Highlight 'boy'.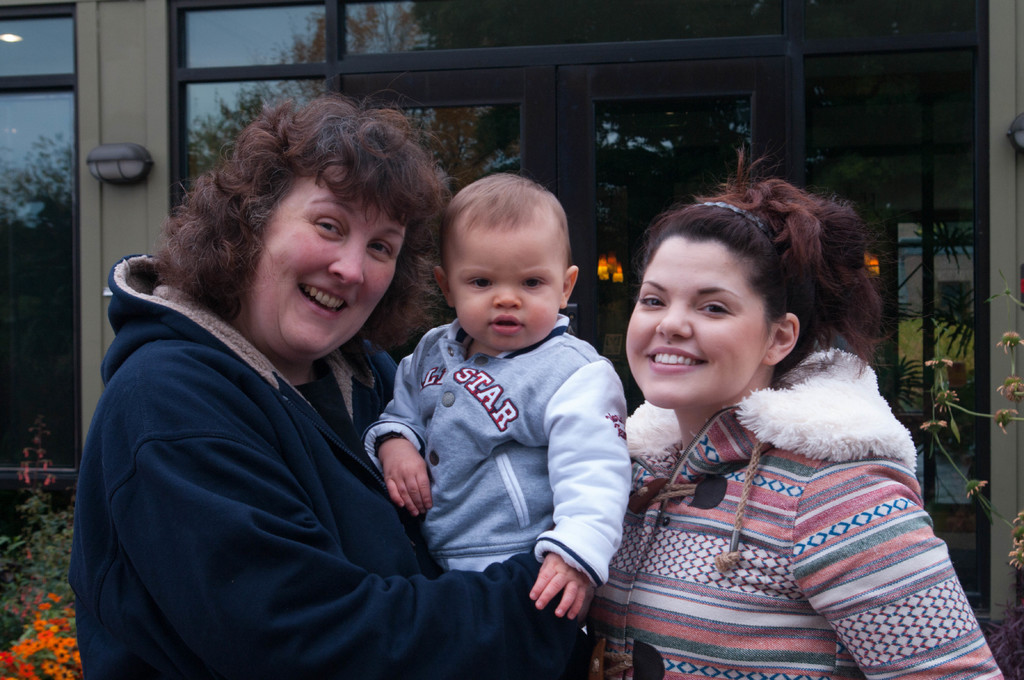
Highlighted region: <box>362,172,634,619</box>.
